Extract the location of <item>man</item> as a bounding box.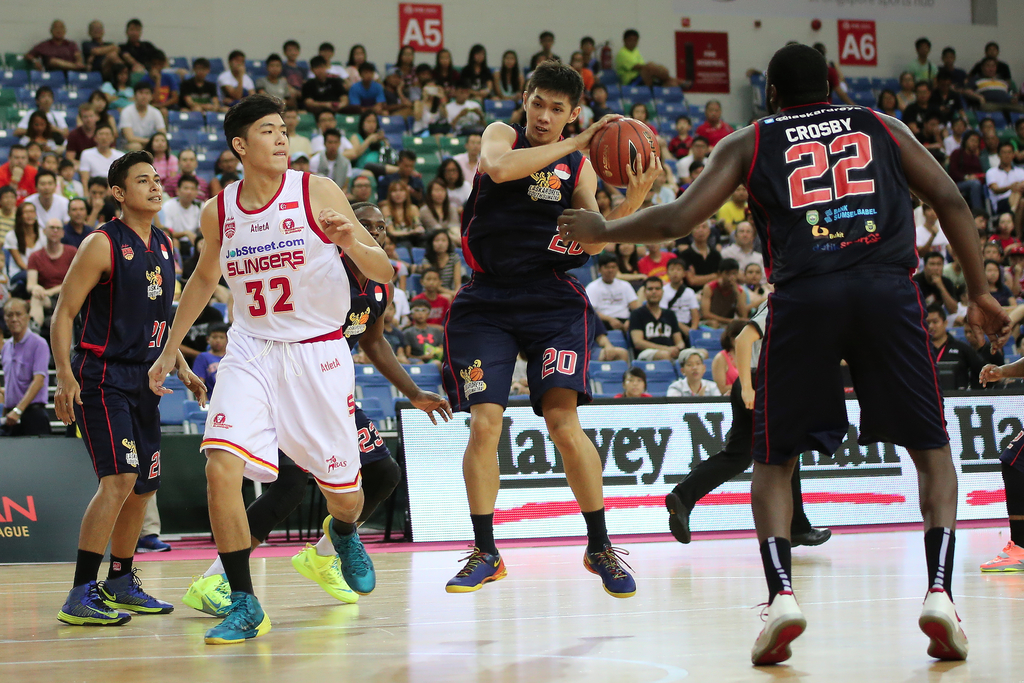
select_region(308, 143, 348, 182).
